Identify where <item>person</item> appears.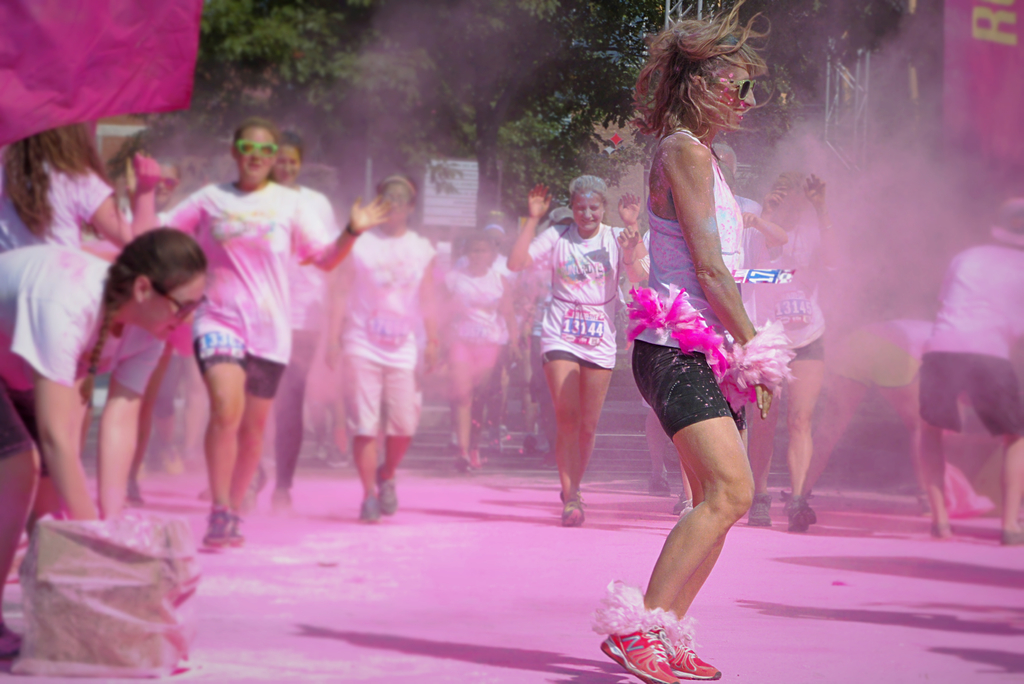
Appears at (440,229,525,473).
